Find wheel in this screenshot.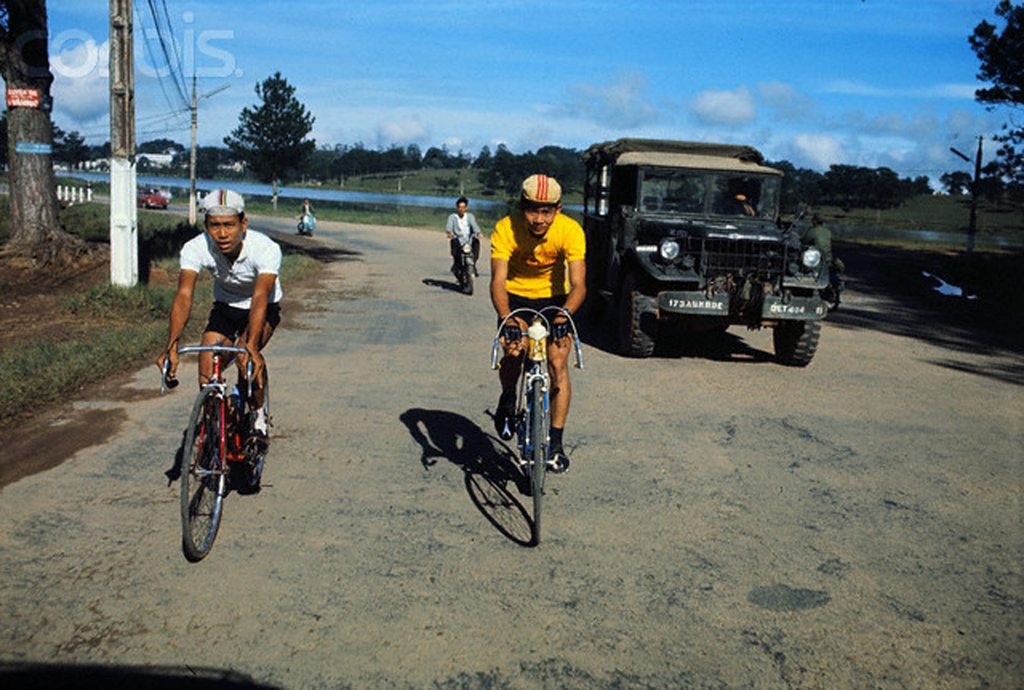
The bounding box for wheel is [463, 265, 475, 294].
